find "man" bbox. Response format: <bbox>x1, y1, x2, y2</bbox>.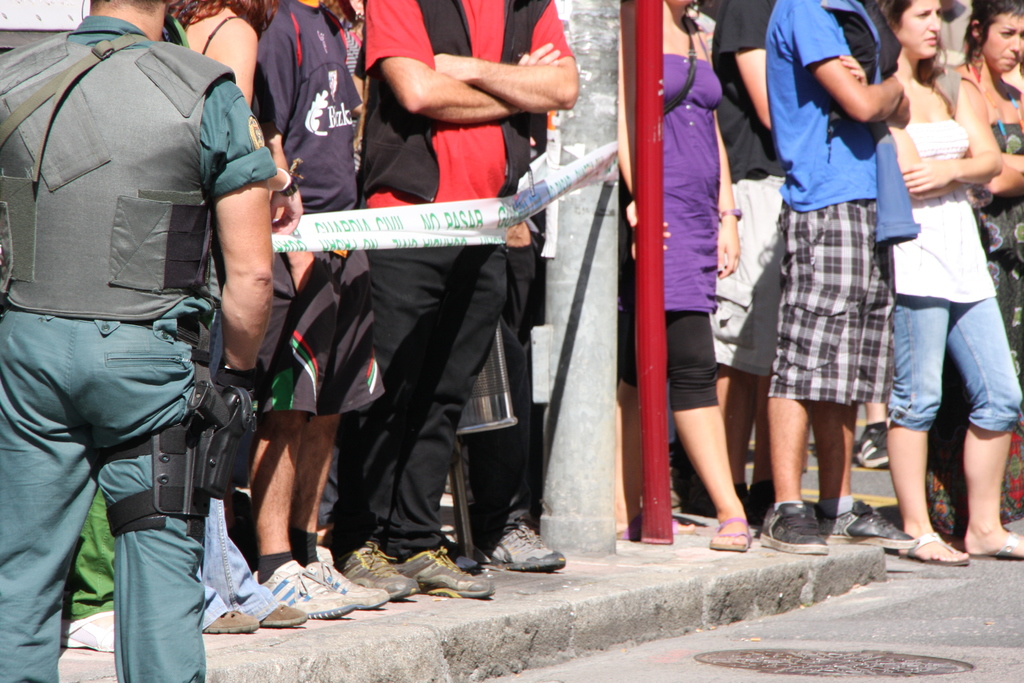
<bbox>0, 0, 285, 682</bbox>.
